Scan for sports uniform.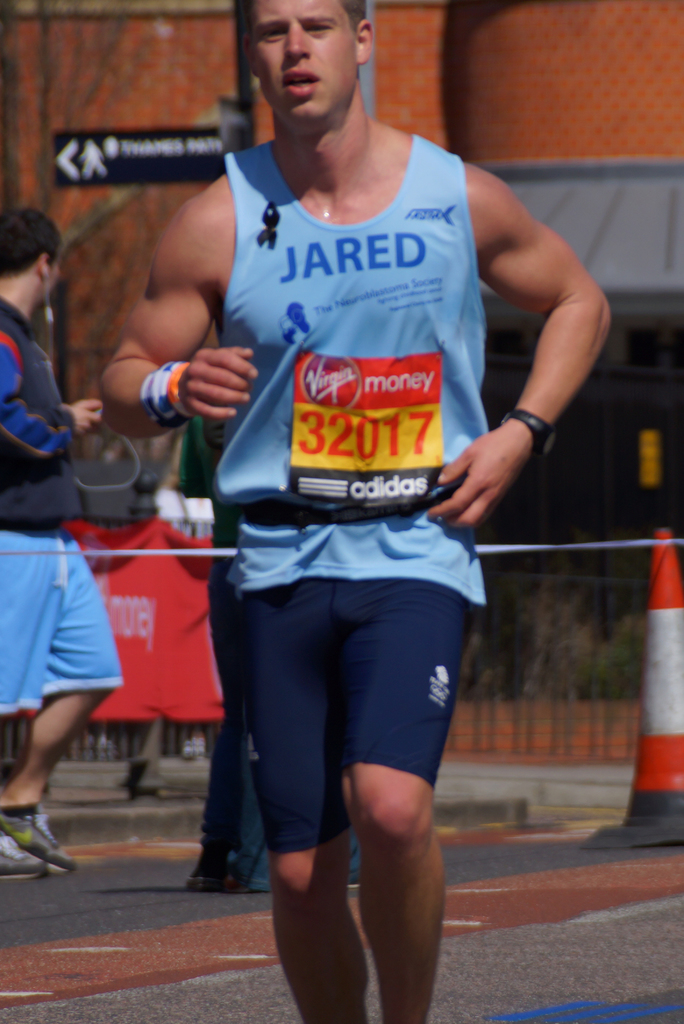
Scan result: bbox(130, 10, 583, 921).
